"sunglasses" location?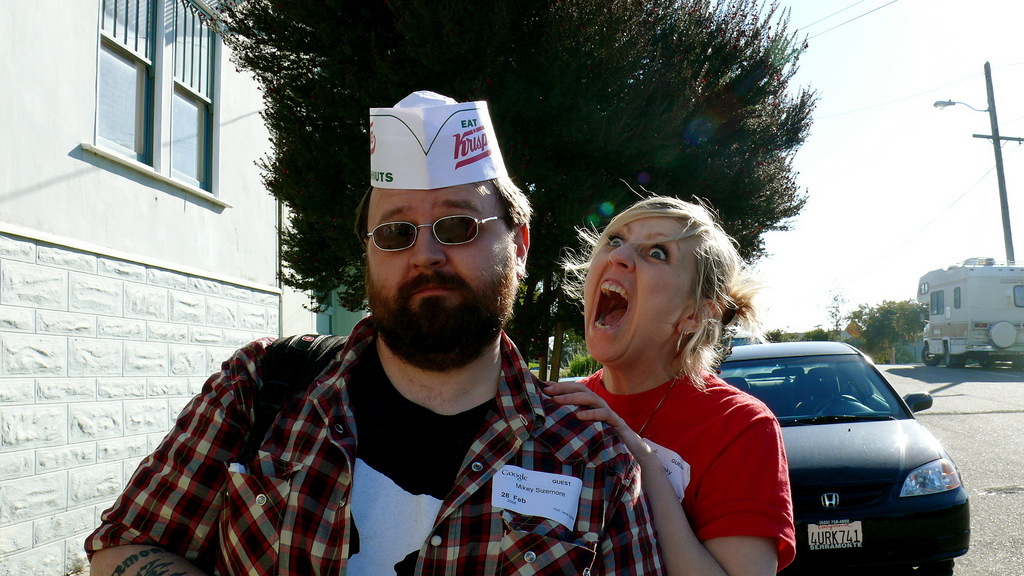
Rect(367, 214, 503, 253)
